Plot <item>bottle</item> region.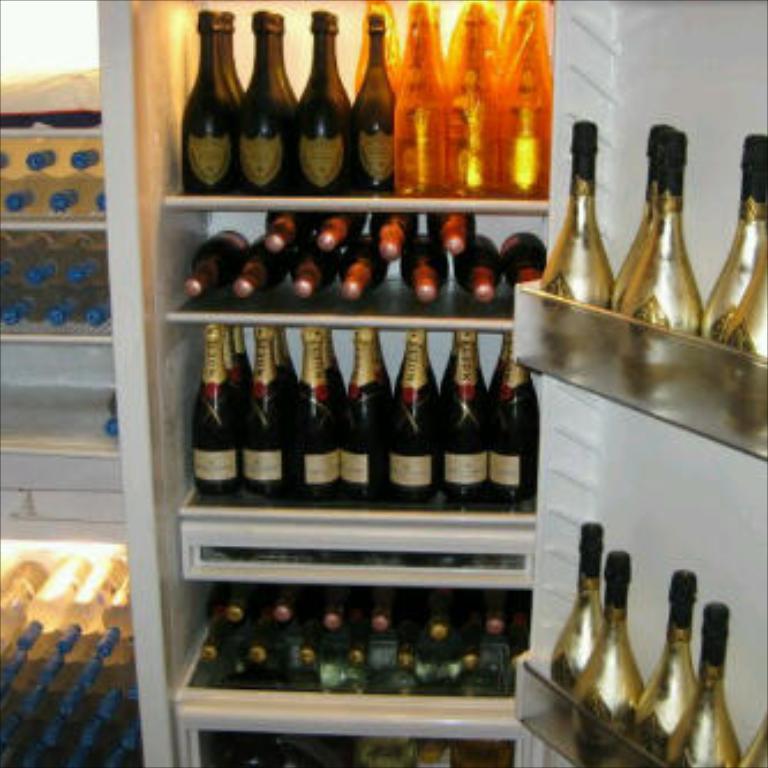
Plotted at bbox=[55, 678, 88, 701].
